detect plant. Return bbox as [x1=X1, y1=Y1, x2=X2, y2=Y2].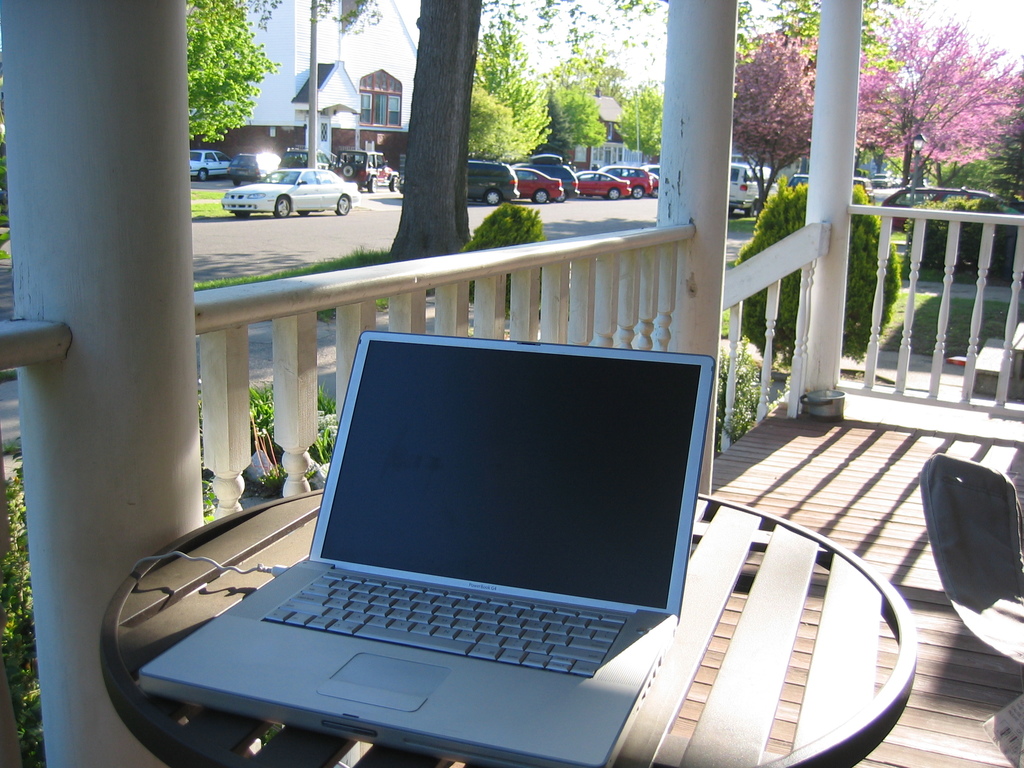
[x1=0, y1=189, x2=13, y2=273].
